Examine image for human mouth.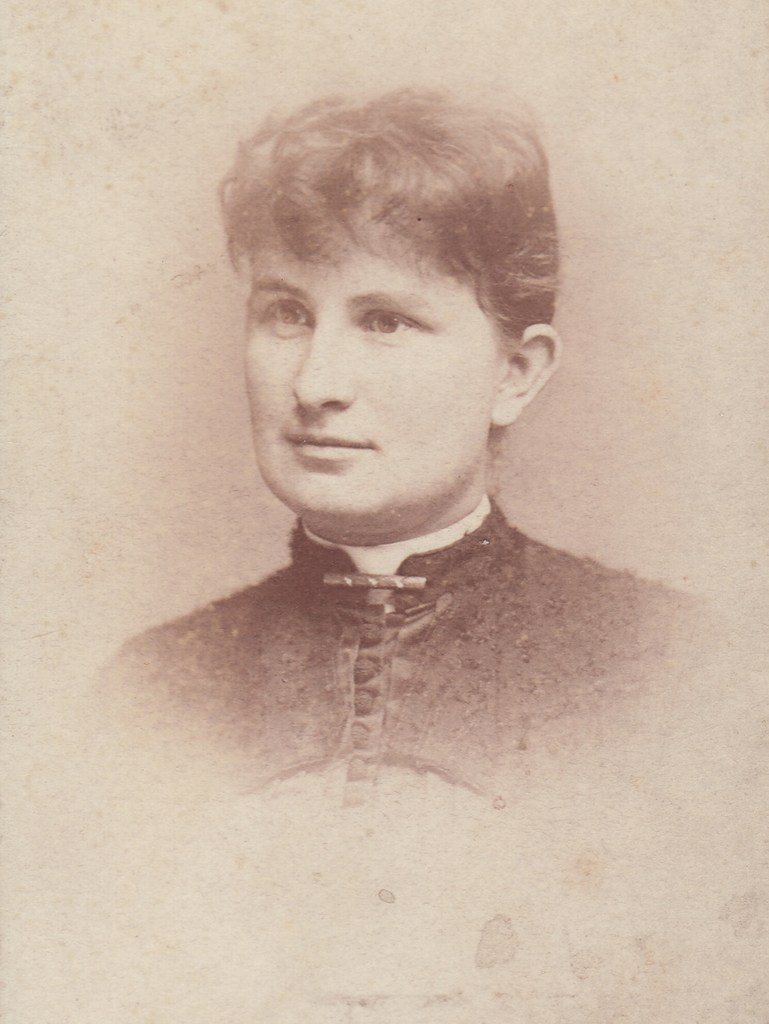
Examination result: x1=281 y1=434 x2=370 y2=464.
